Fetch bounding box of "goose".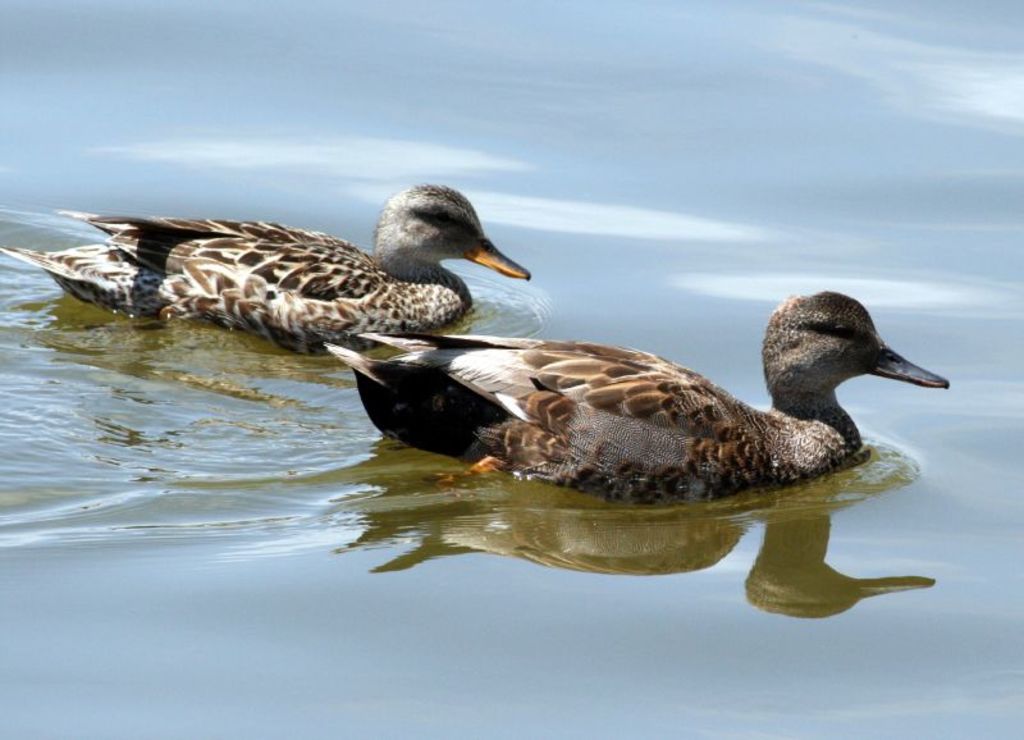
Bbox: bbox=(0, 183, 530, 353).
